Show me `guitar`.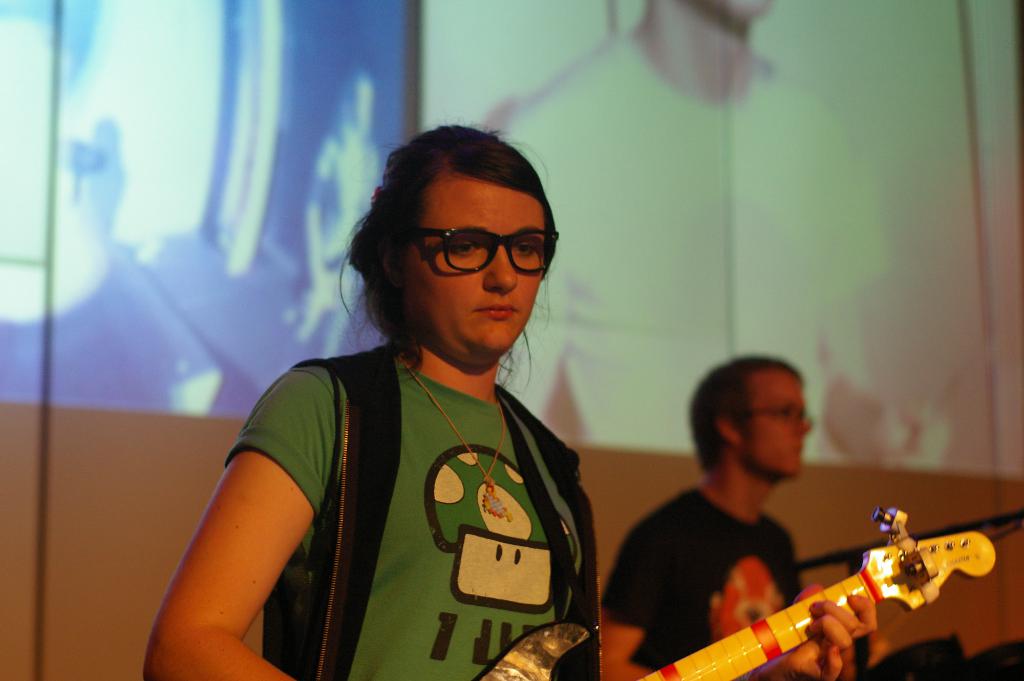
`guitar` is here: 468, 505, 994, 680.
